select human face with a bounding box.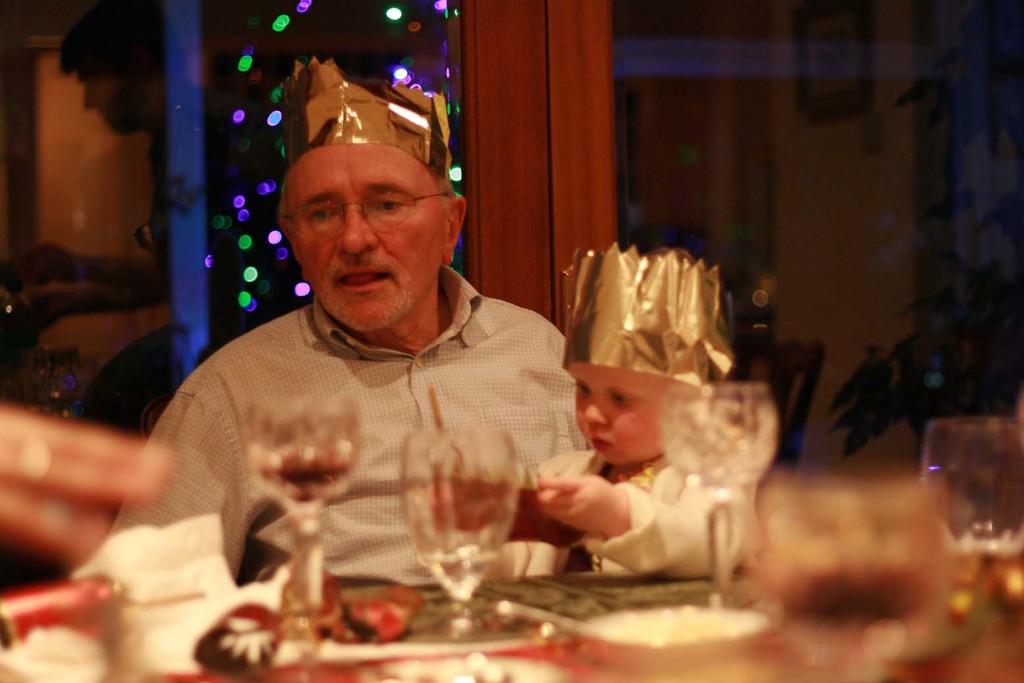
{"left": 294, "top": 147, "right": 445, "bottom": 331}.
